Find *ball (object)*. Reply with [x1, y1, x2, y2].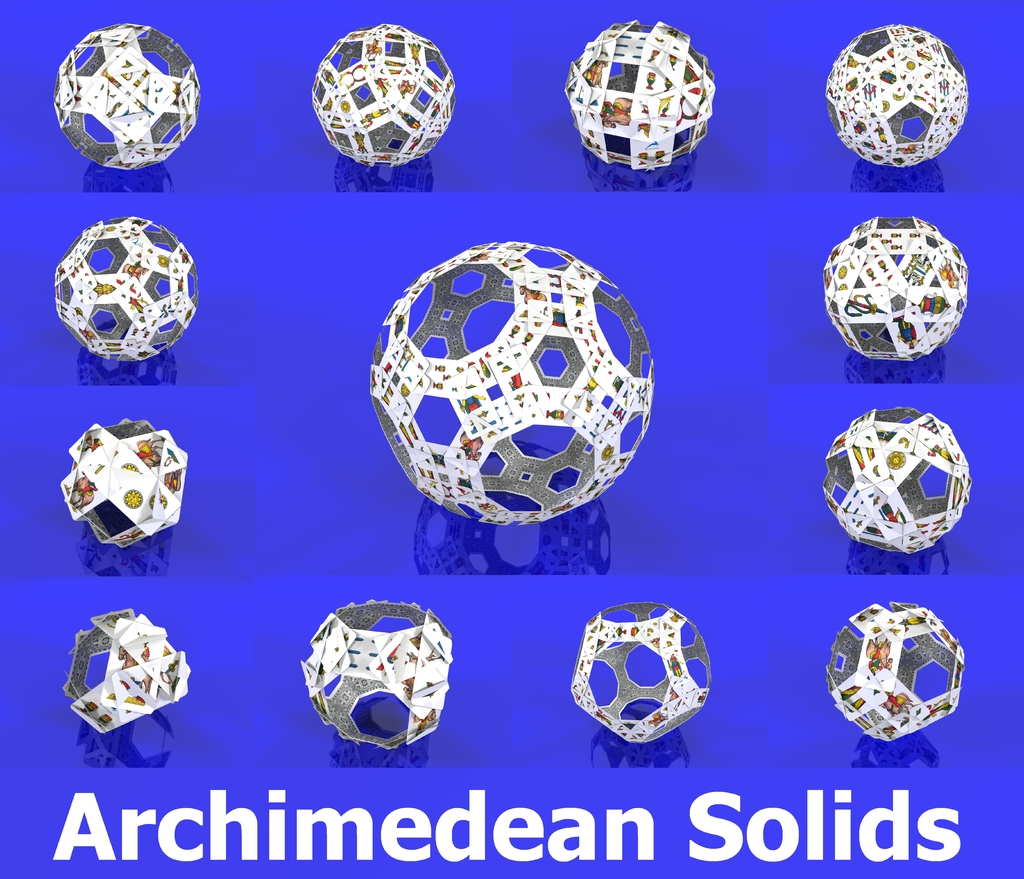
[827, 607, 965, 741].
